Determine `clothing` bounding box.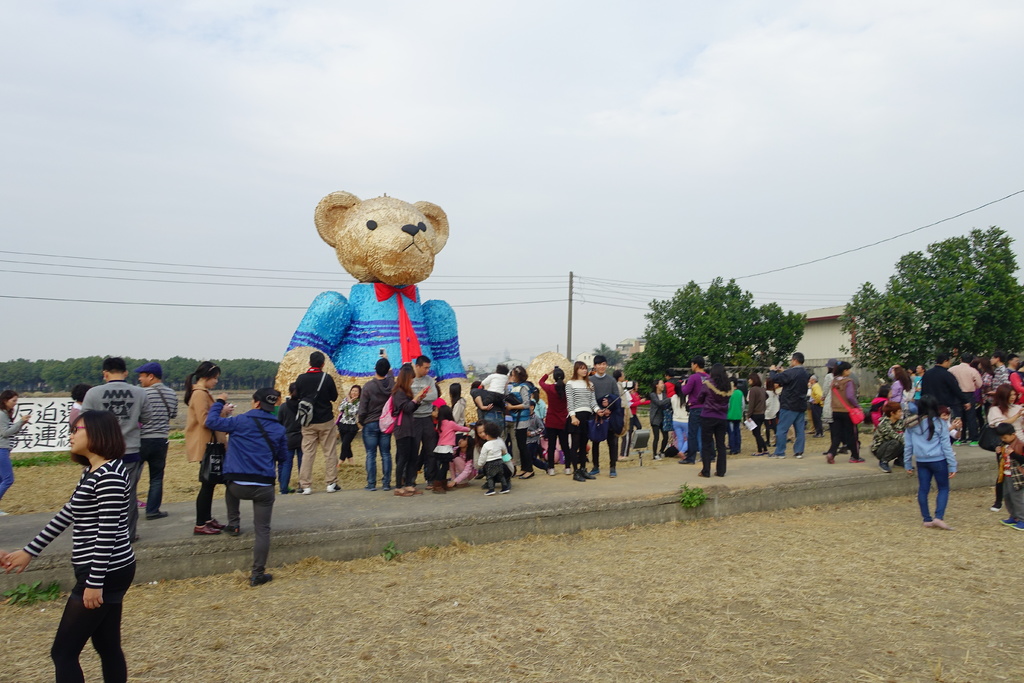
Determined: Rect(871, 416, 907, 463).
